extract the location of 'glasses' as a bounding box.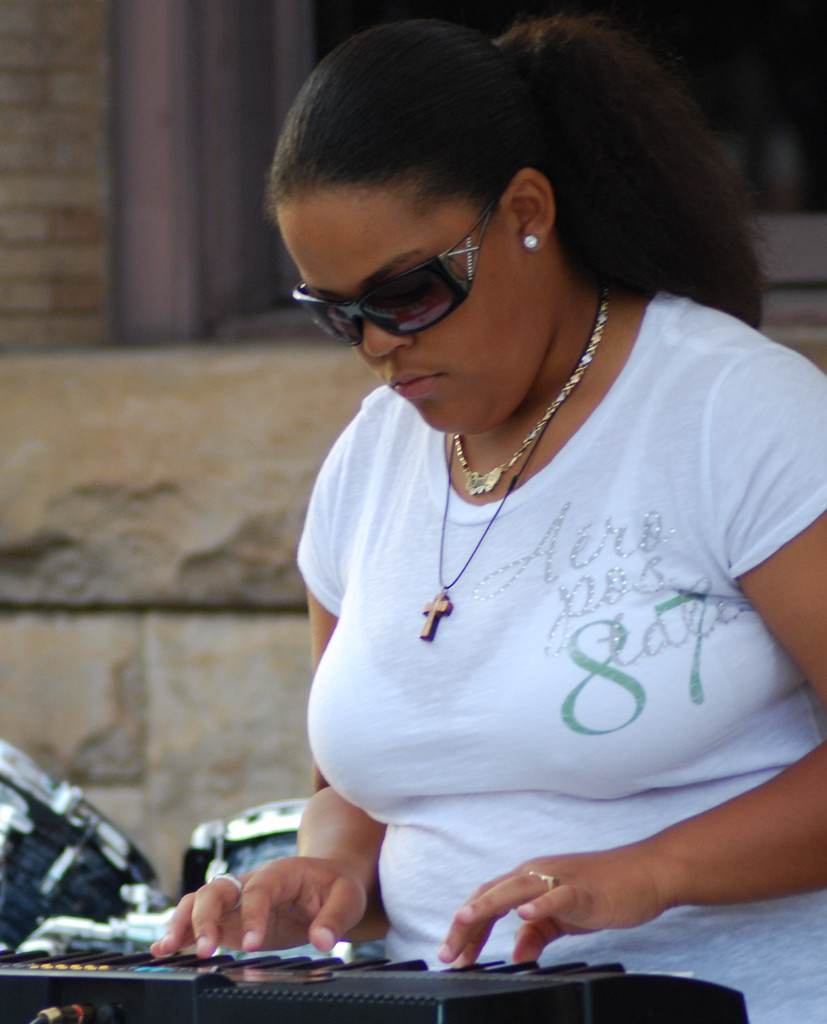
(286,198,512,355).
